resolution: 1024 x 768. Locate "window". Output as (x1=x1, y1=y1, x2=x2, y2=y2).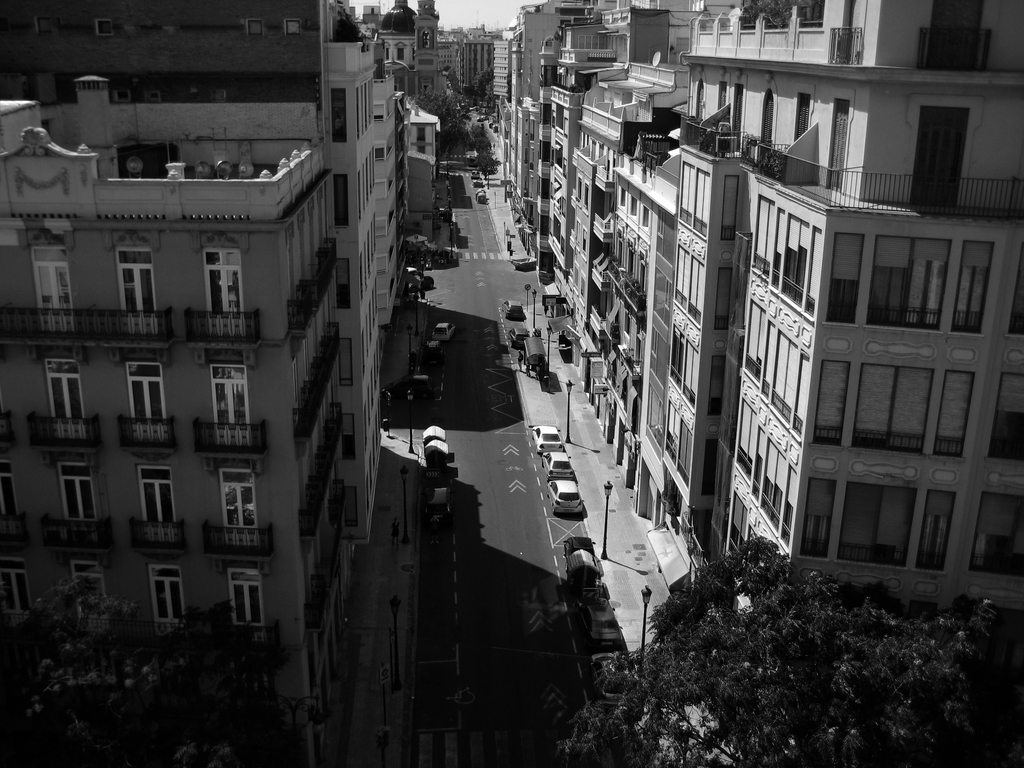
(x1=970, y1=490, x2=1023, y2=578).
